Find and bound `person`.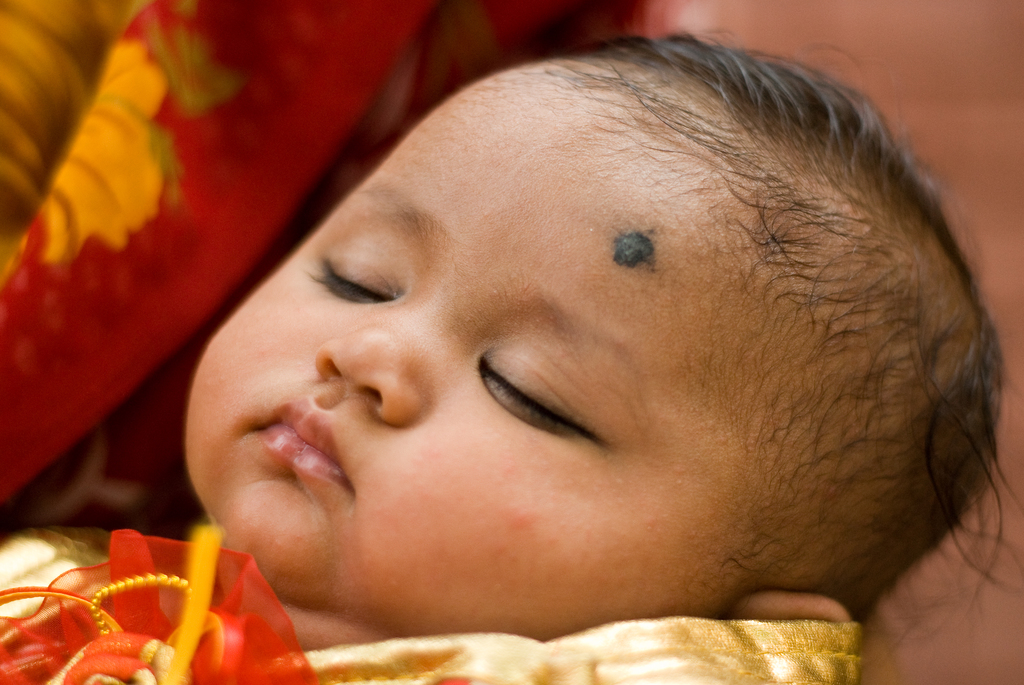
Bound: (70, 10, 1023, 684).
